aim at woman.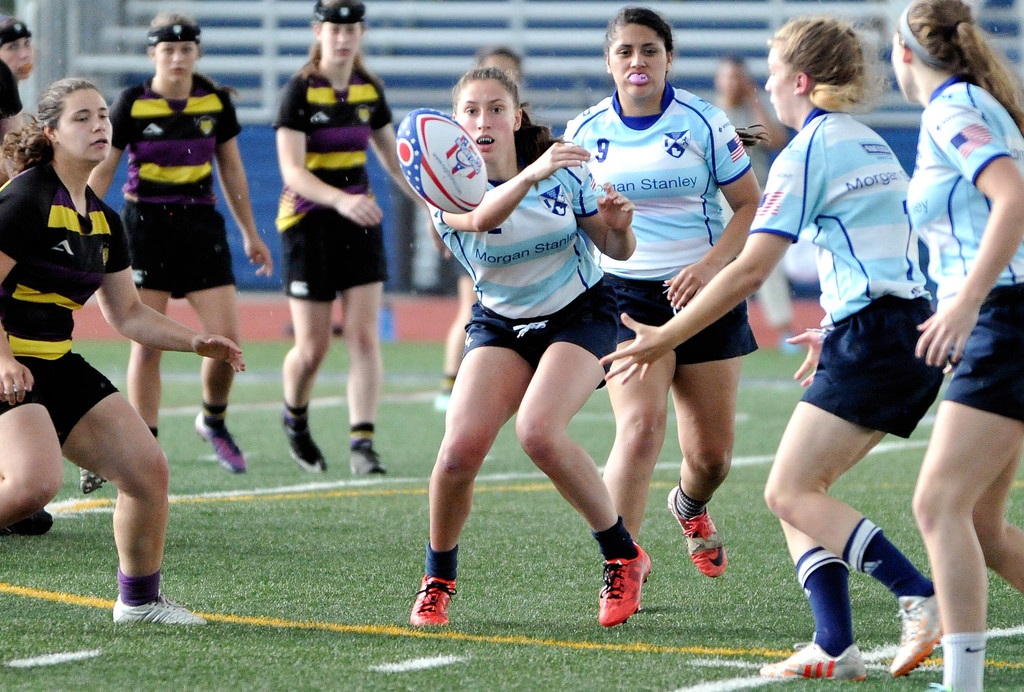
Aimed at region(561, 4, 757, 576).
